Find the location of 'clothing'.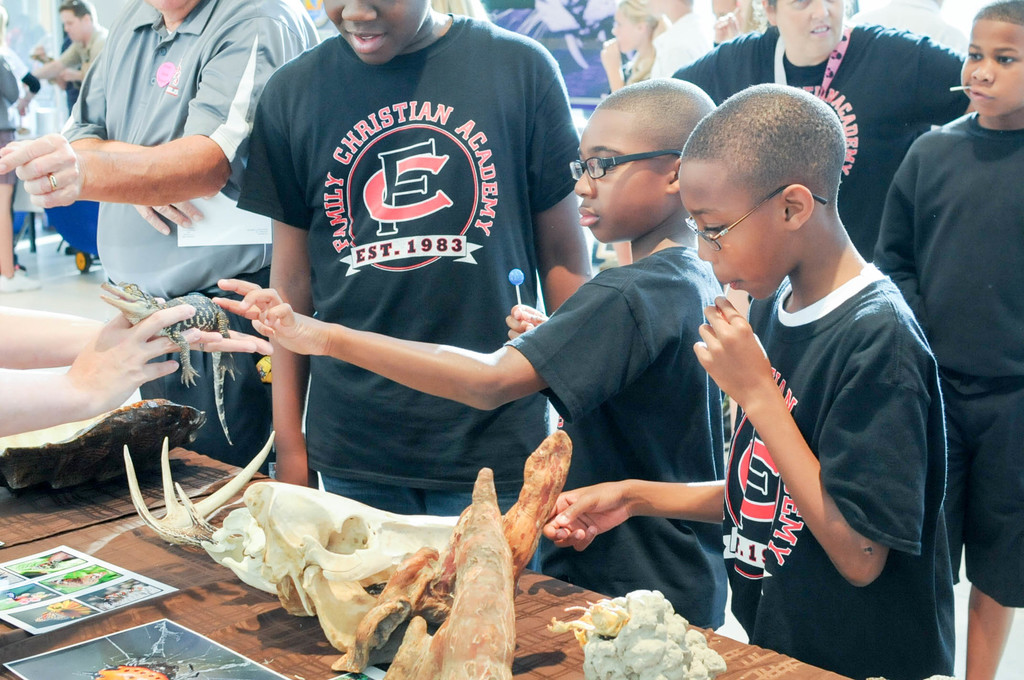
Location: pyautogui.locateOnScreen(228, 29, 577, 479).
